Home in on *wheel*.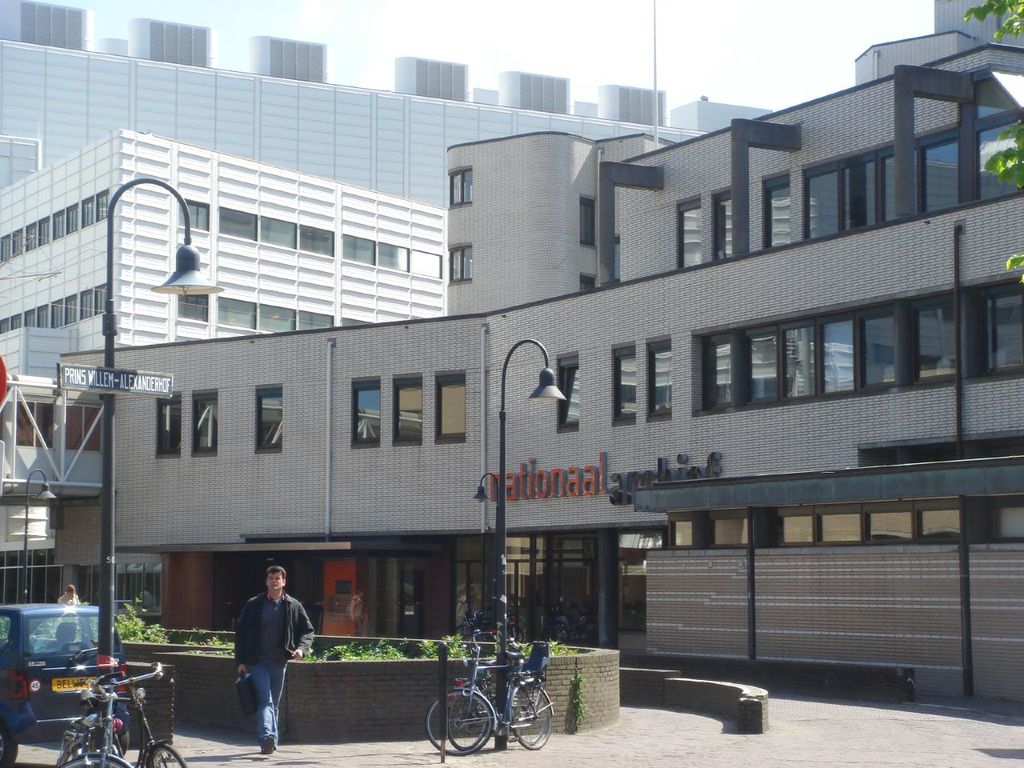
Homed in at left=522, top=685, right=545, bottom=742.
